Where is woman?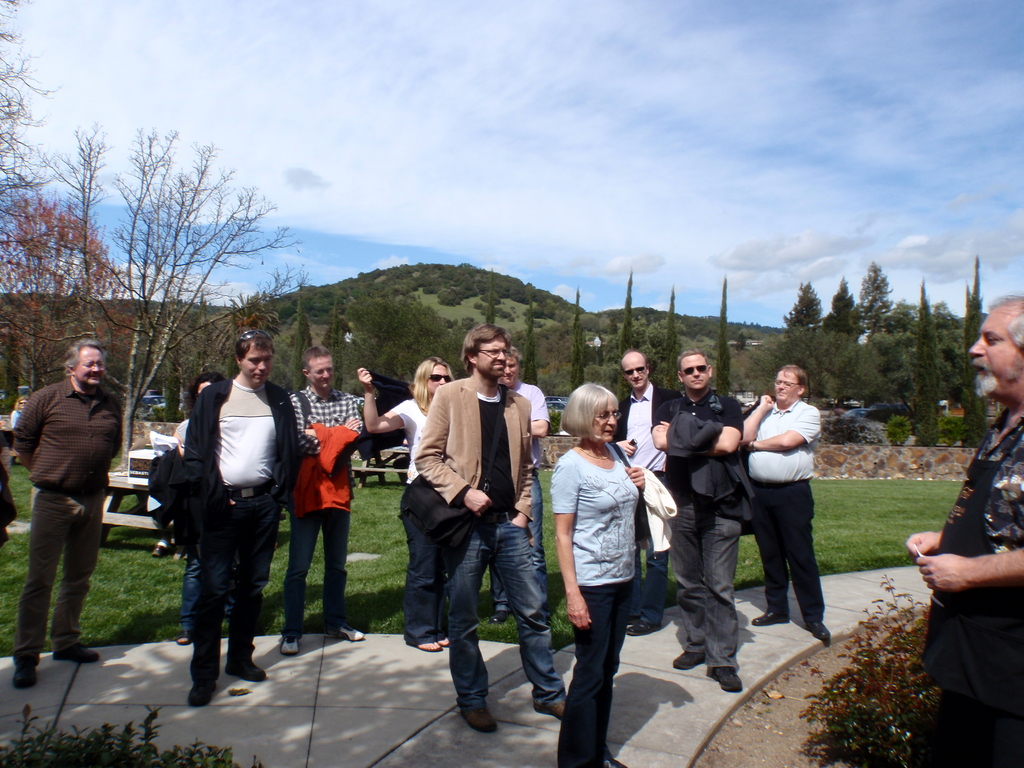
544, 381, 664, 751.
